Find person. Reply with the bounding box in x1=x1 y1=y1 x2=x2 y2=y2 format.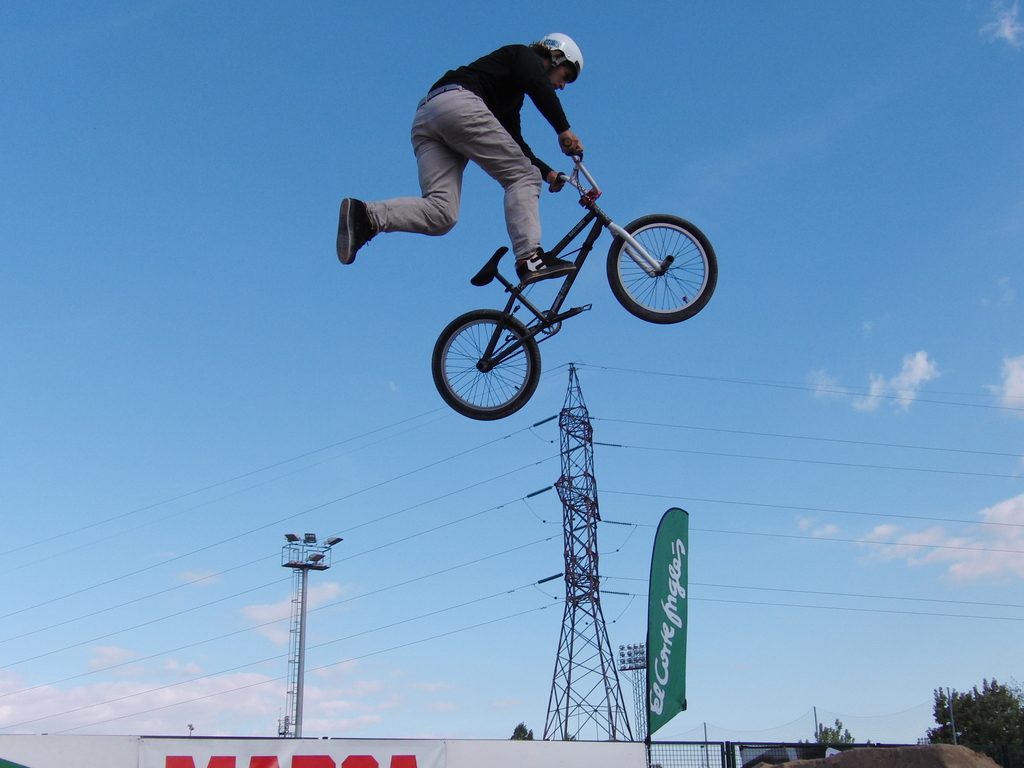
x1=340 y1=23 x2=585 y2=282.
